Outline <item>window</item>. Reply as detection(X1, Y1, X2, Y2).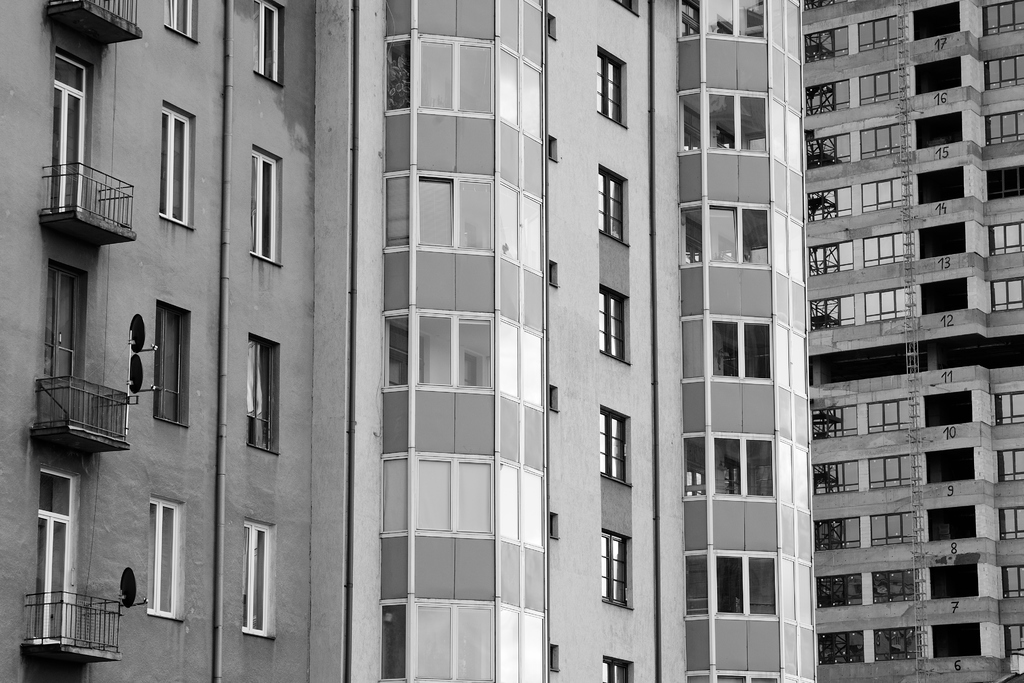
detection(598, 530, 633, 606).
